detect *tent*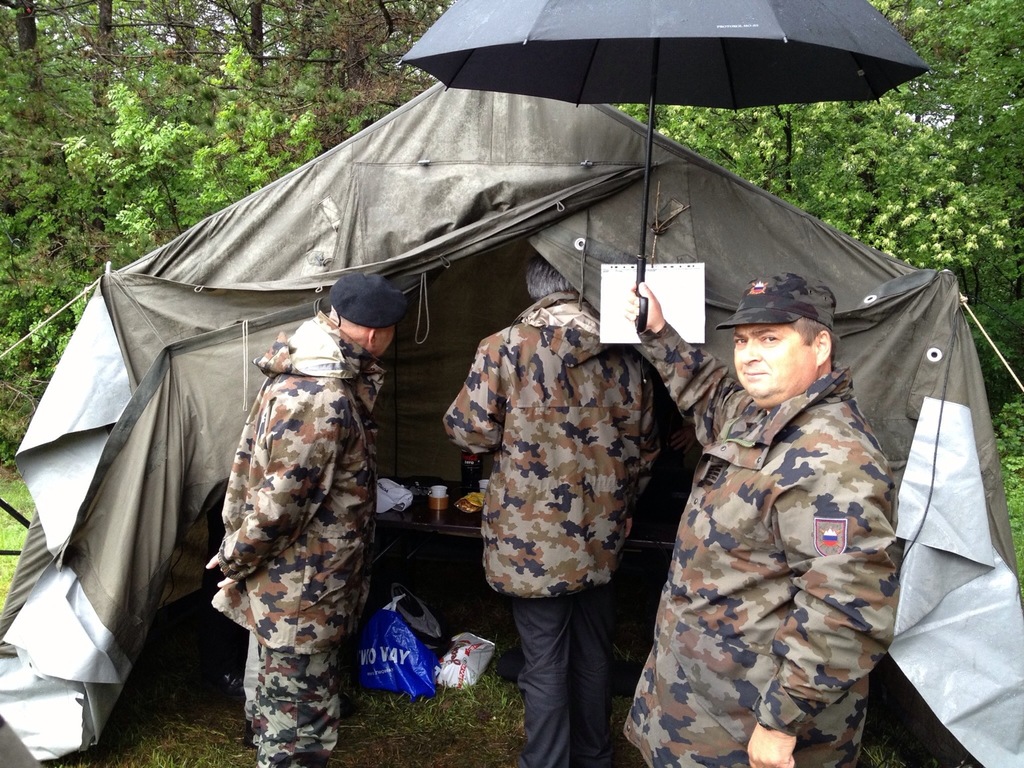
locate(0, 77, 1023, 767)
